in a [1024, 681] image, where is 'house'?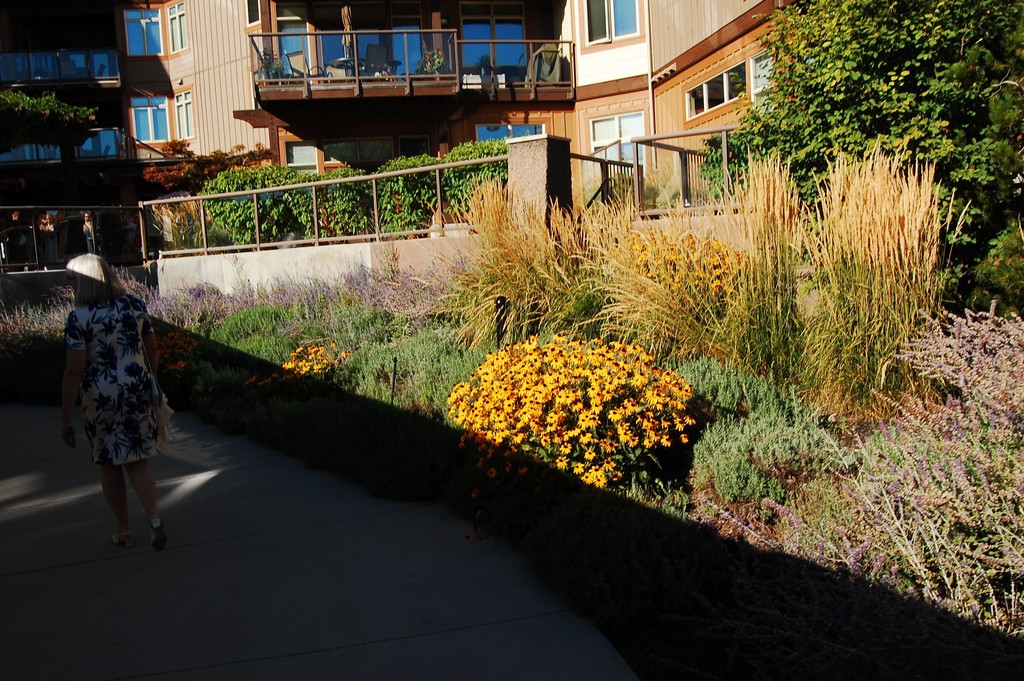
<region>0, 0, 136, 262</region>.
